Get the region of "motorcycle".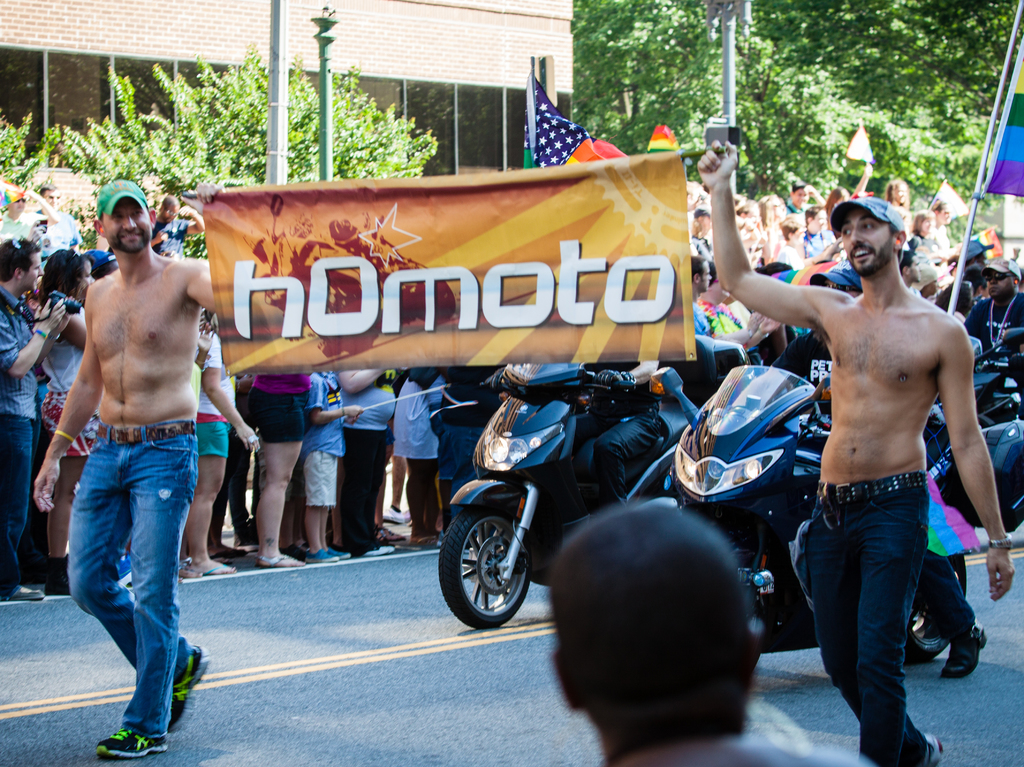
Rect(664, 351, 970, 658).
